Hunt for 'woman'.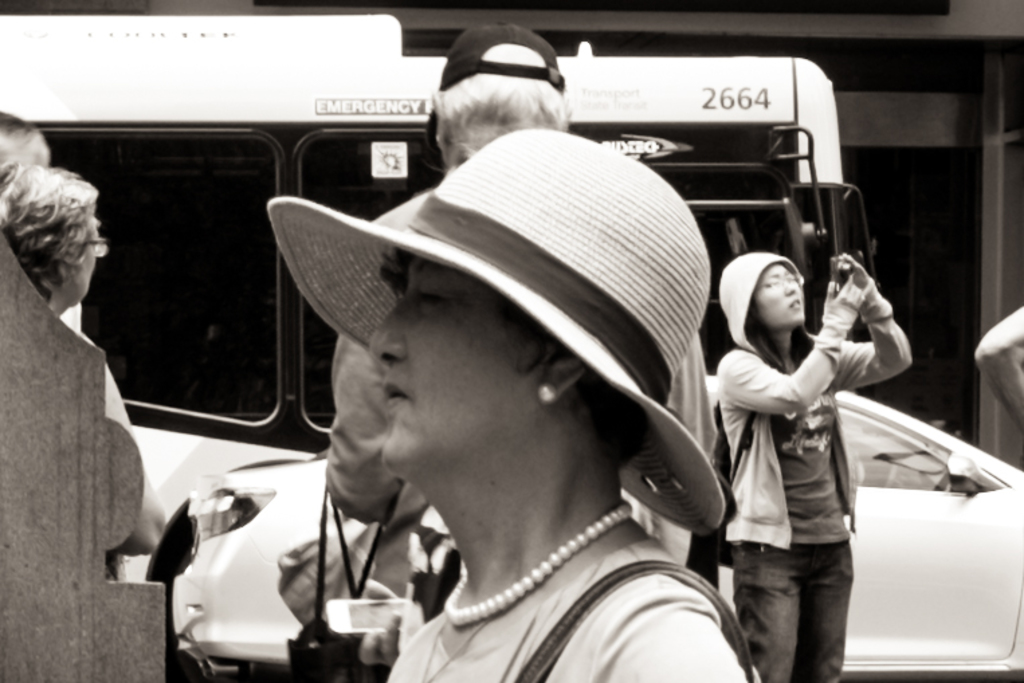
Hunted down at 0,161,212,629.
